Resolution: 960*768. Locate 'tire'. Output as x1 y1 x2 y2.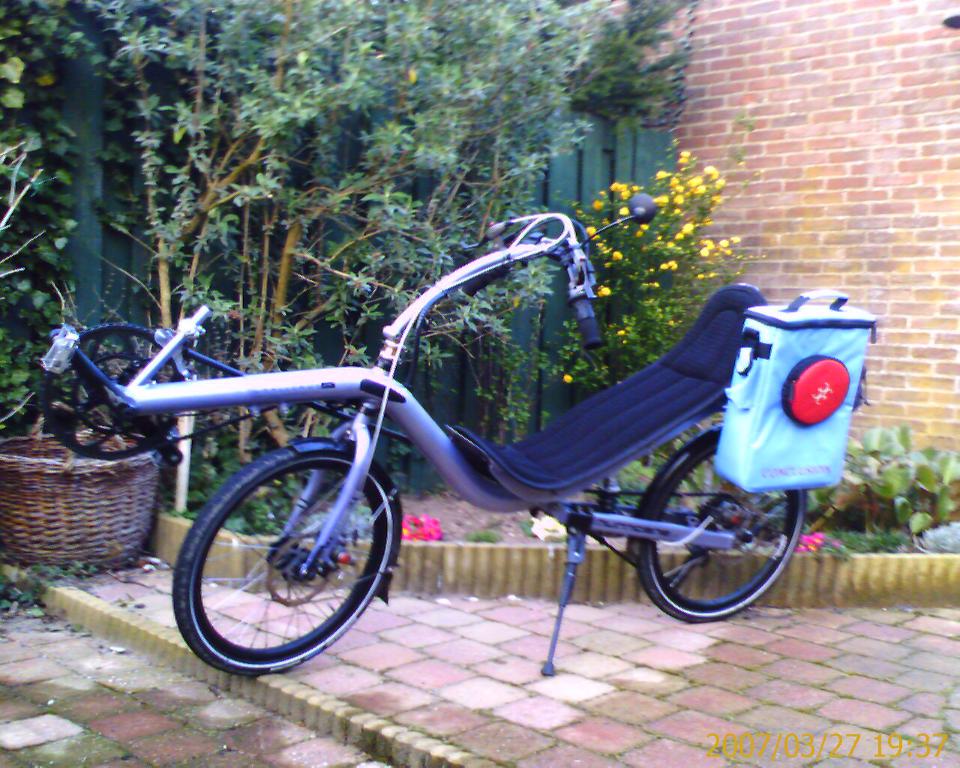
637 443 806 623.
